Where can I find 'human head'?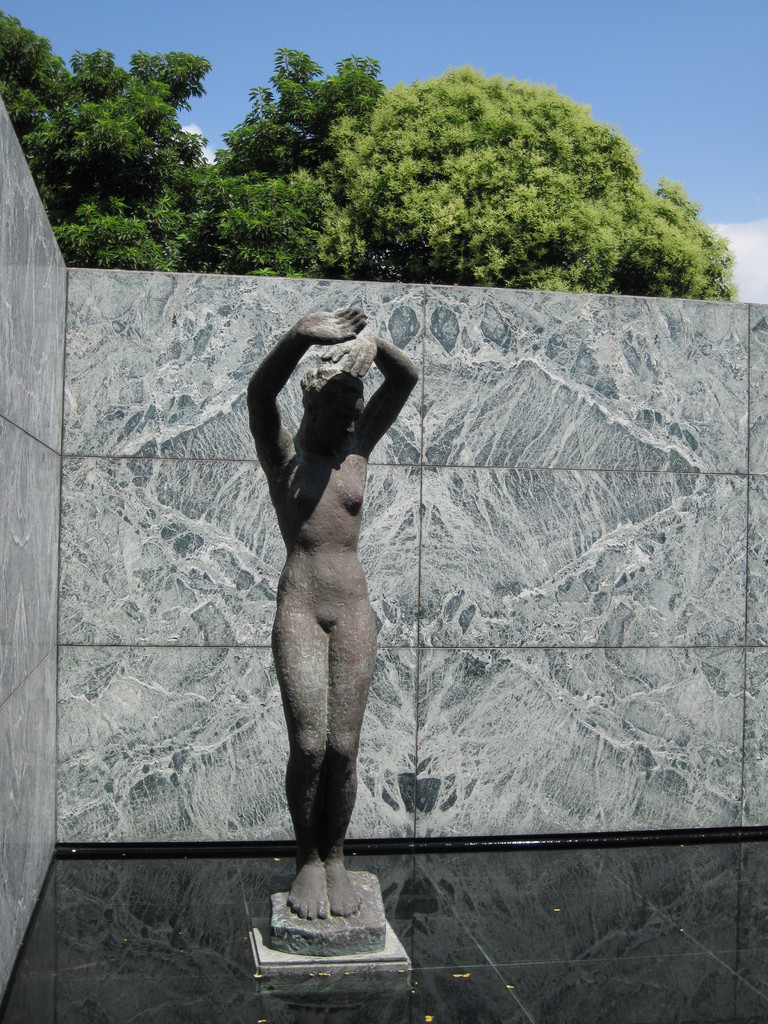
You can find it at detection(298, 360, 364, 444).
